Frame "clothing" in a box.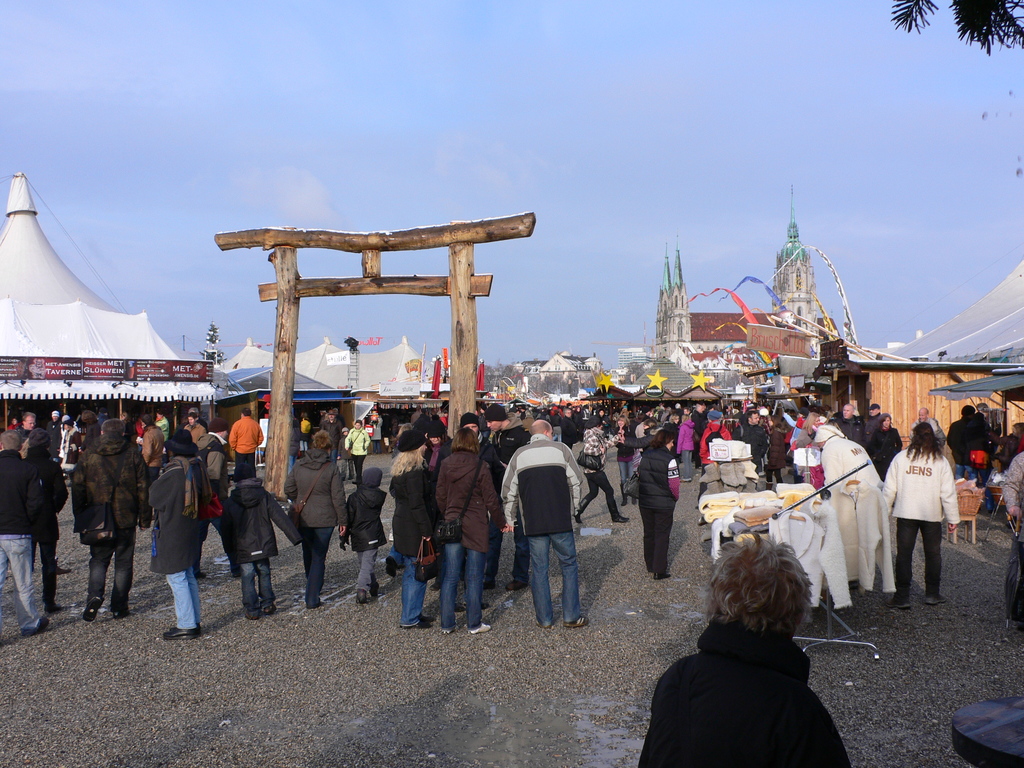
[156, 445, 212, 621].
